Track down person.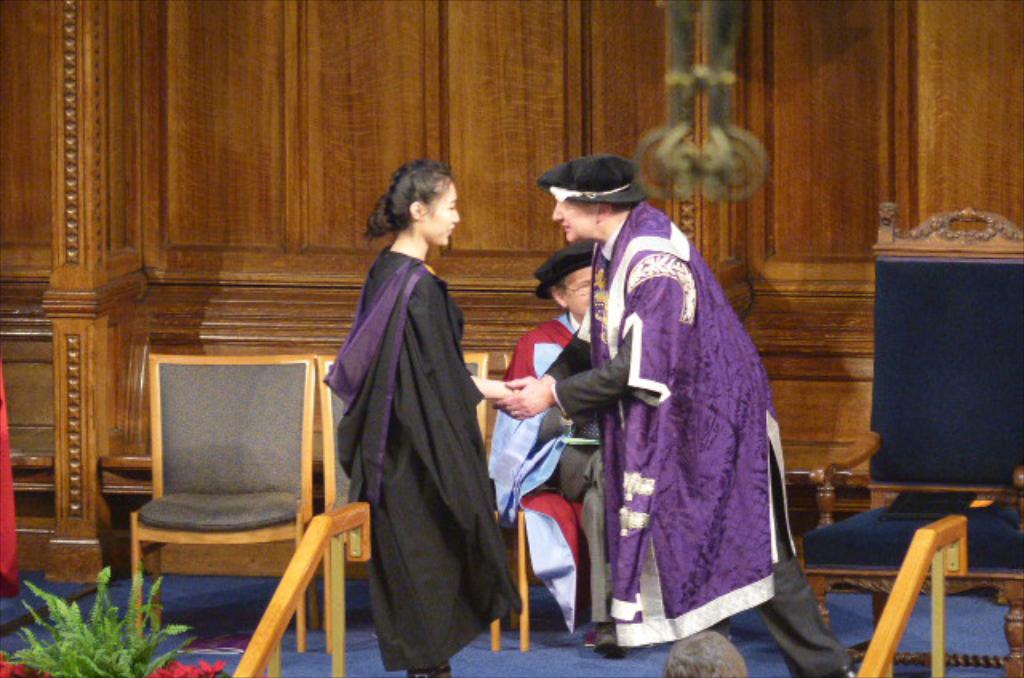
Tracked to Rect(318, 141, 515, 677).
